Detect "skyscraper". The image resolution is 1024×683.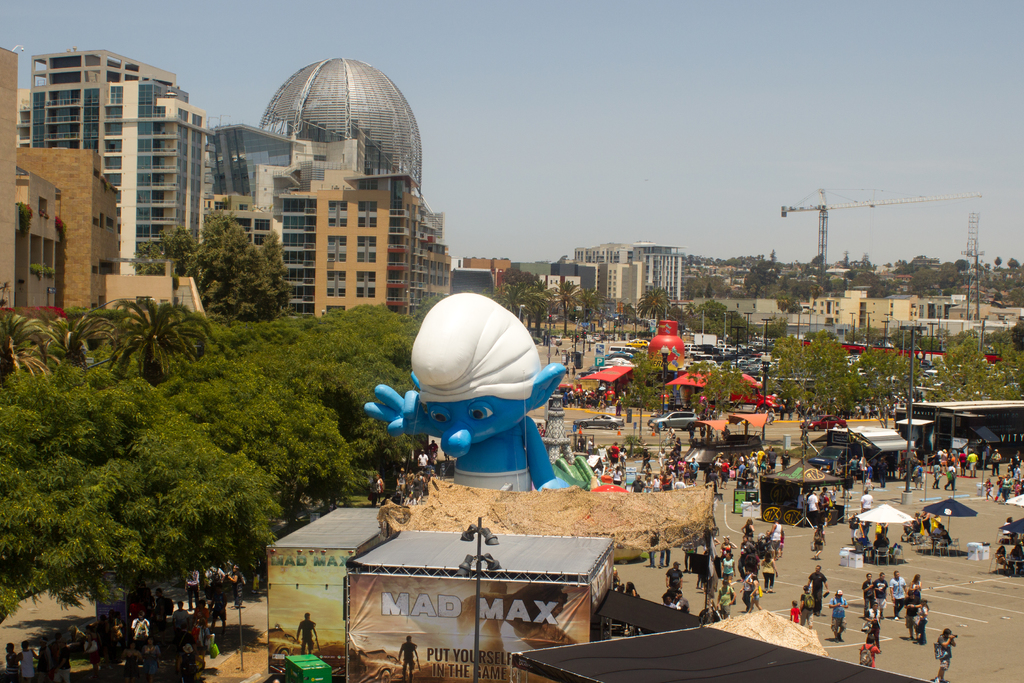
bbox=(0, 46, 122, 349).
